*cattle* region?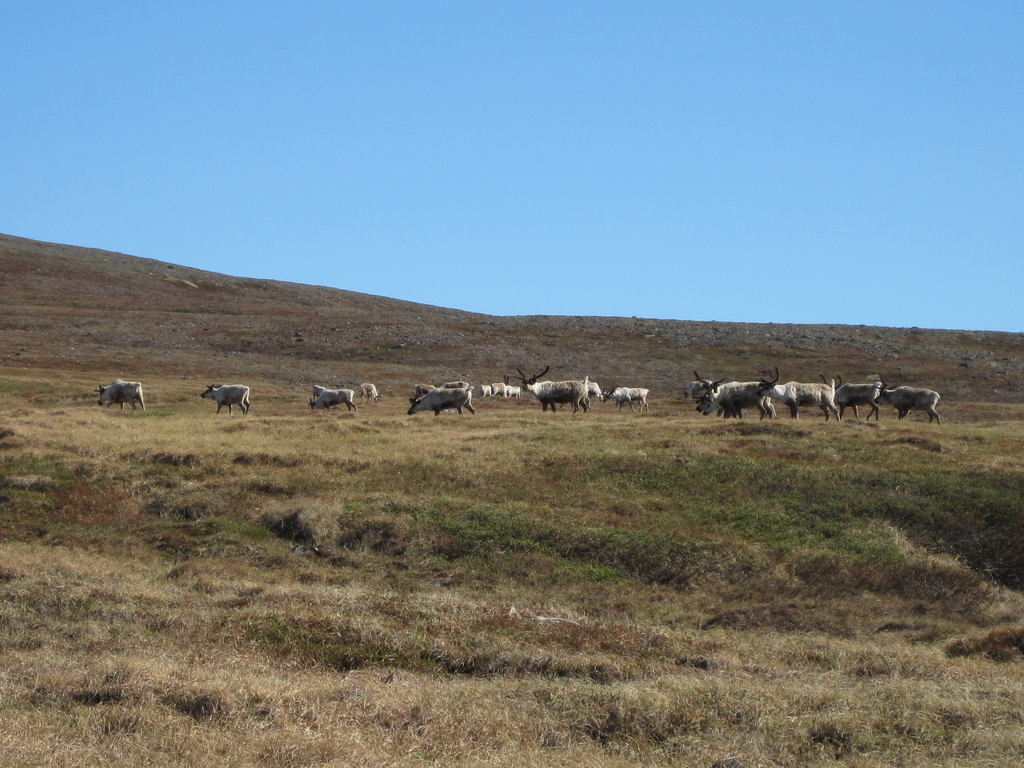
detection(356, 380, 380, 401)
